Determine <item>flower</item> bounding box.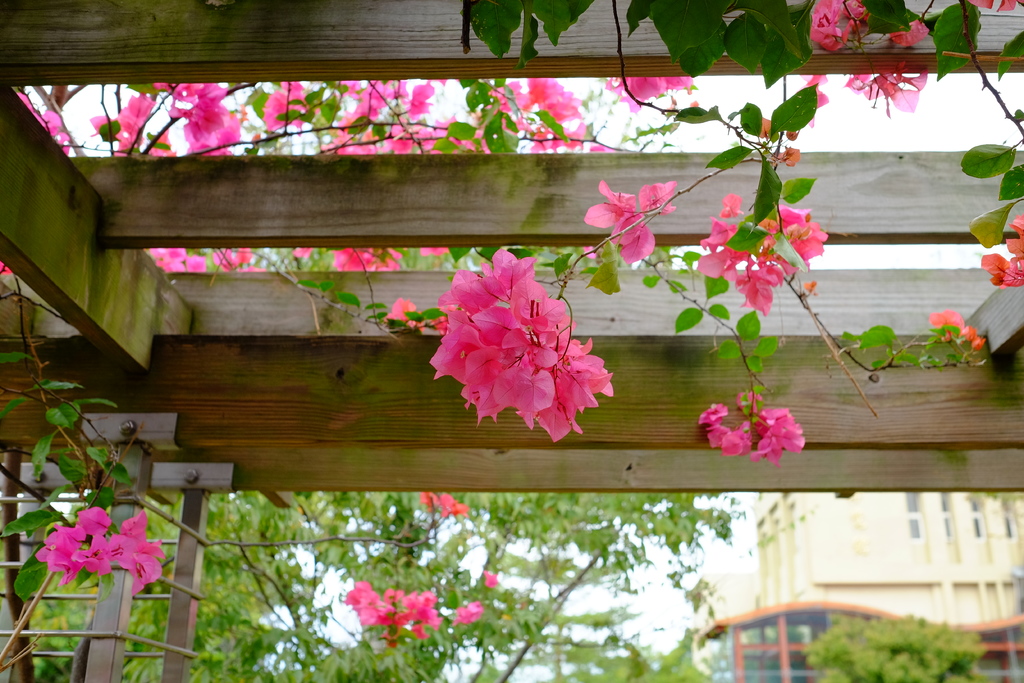
Determined: Rect(332, 244, 402, 276).
